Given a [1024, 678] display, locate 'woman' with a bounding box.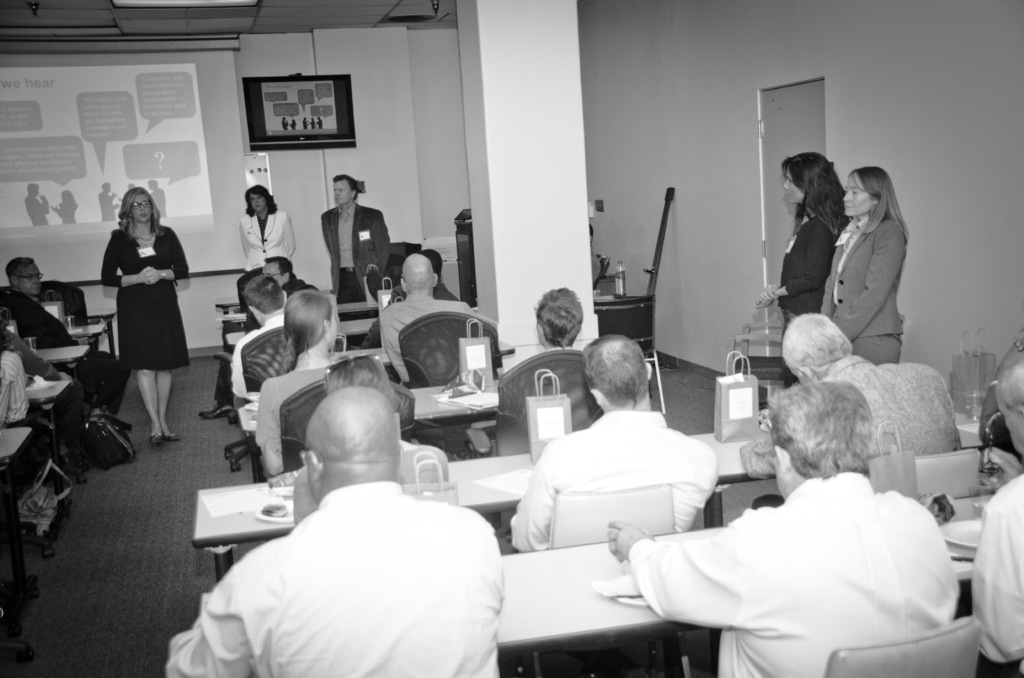
Located: detection(51, 191, 77, 225).
